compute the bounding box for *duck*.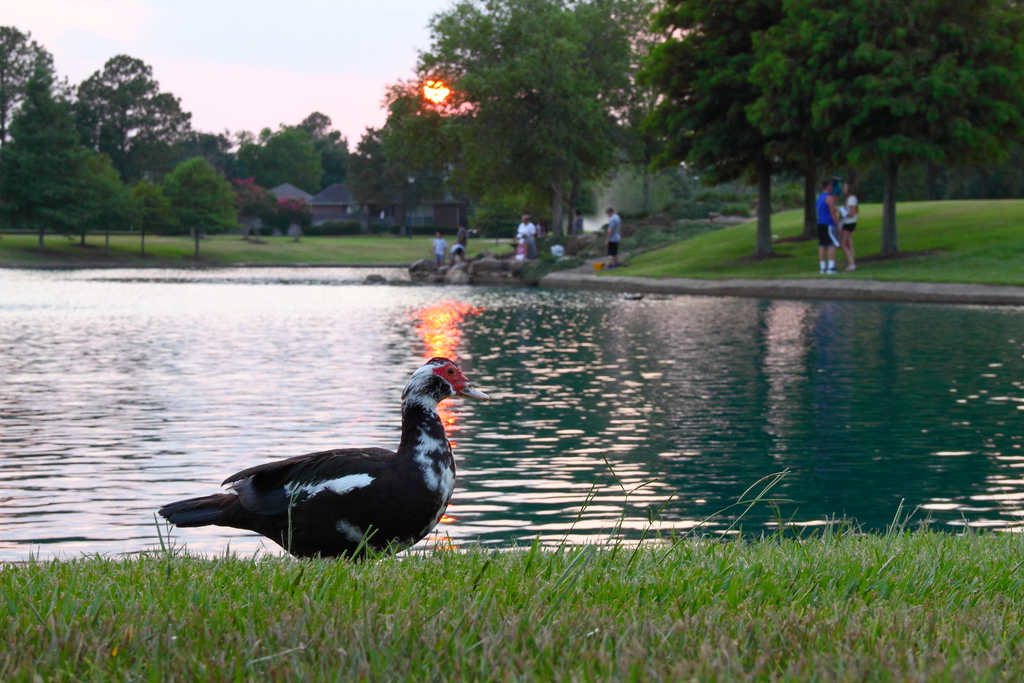
157/356/488/559.
